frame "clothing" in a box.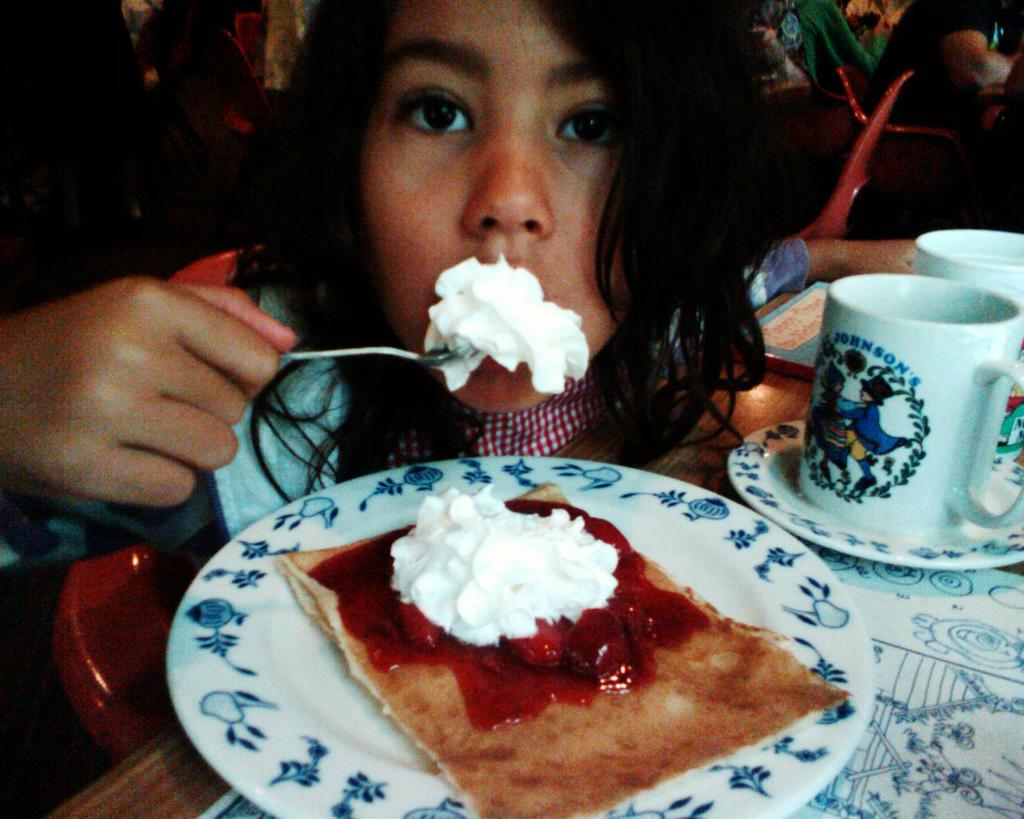
BBox(808, 388, 850, 472).
